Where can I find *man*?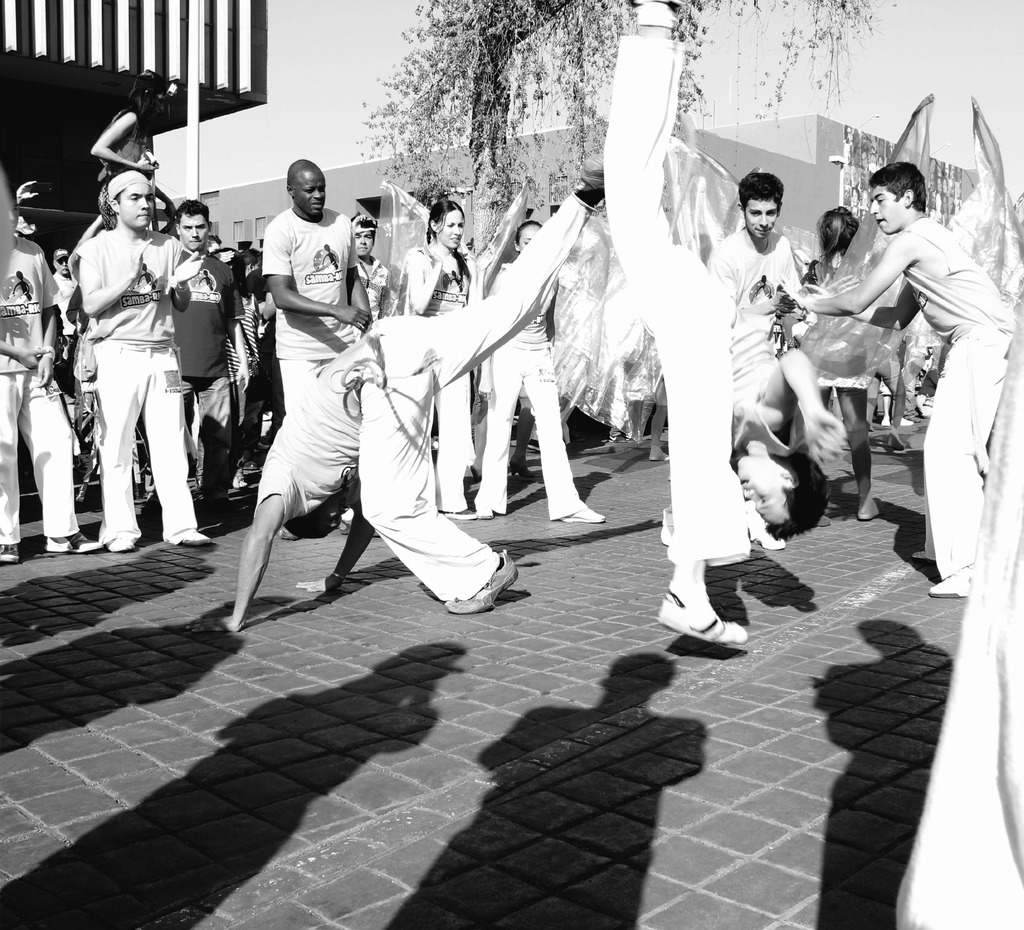
You can find it at 164, 197, 235, 496.
